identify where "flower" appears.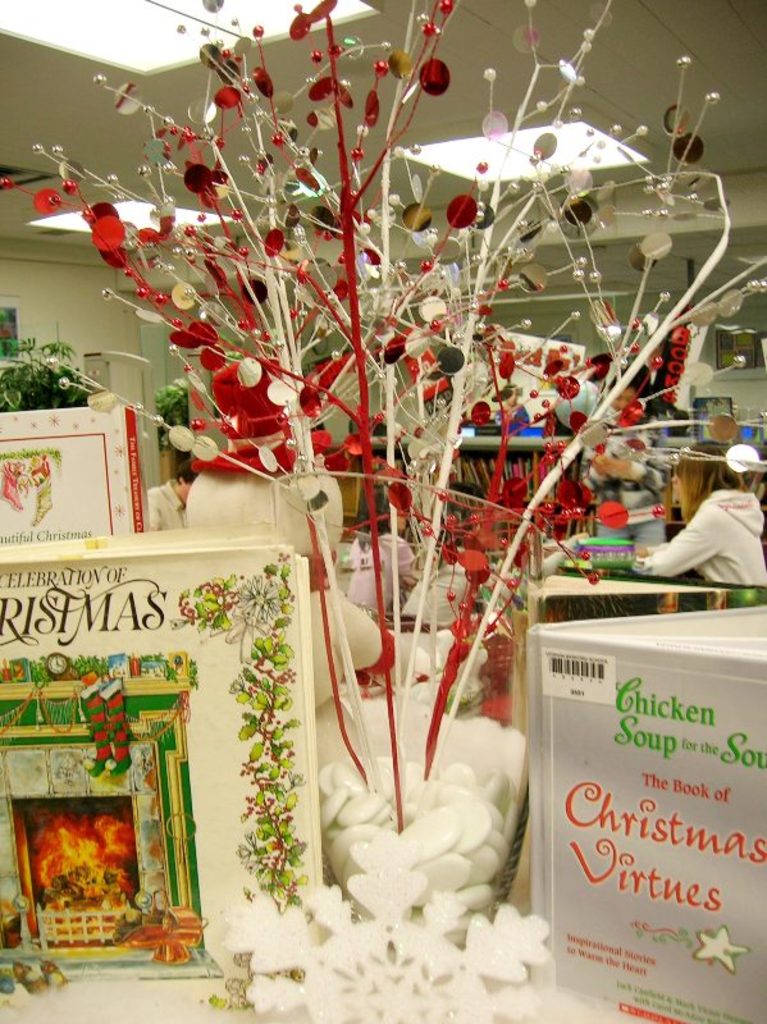
Appears at BBox(254, 637, 291, 666).
